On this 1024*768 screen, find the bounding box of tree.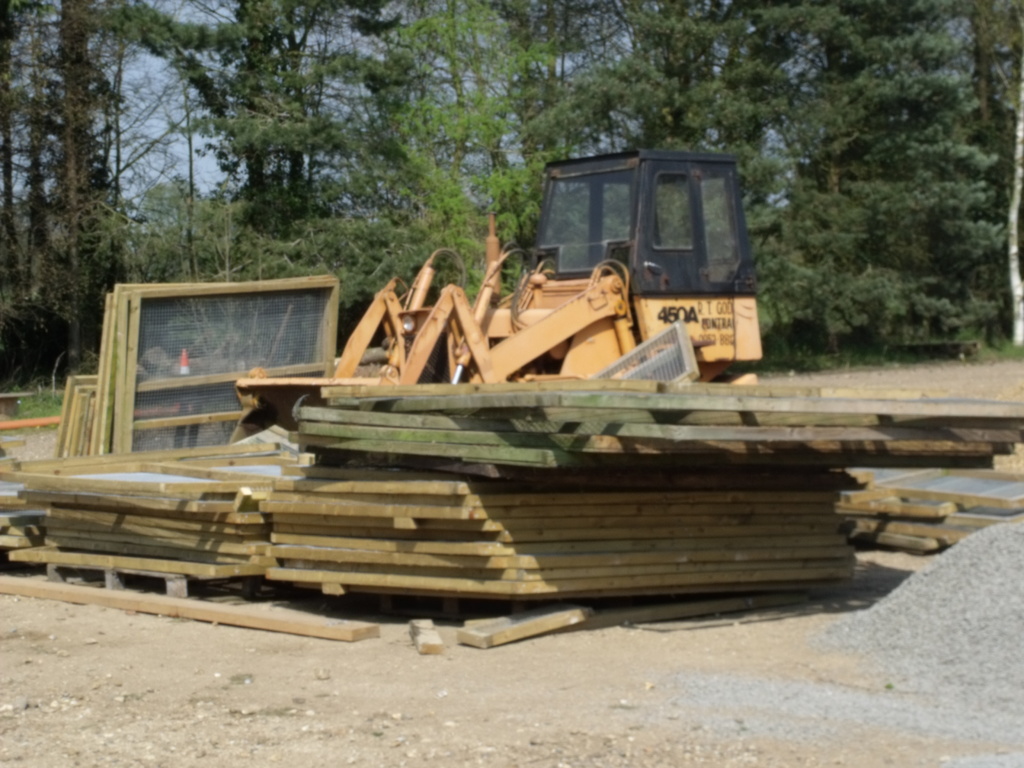
Bounding box: left=618, top=0, right=728, bottom=147.
